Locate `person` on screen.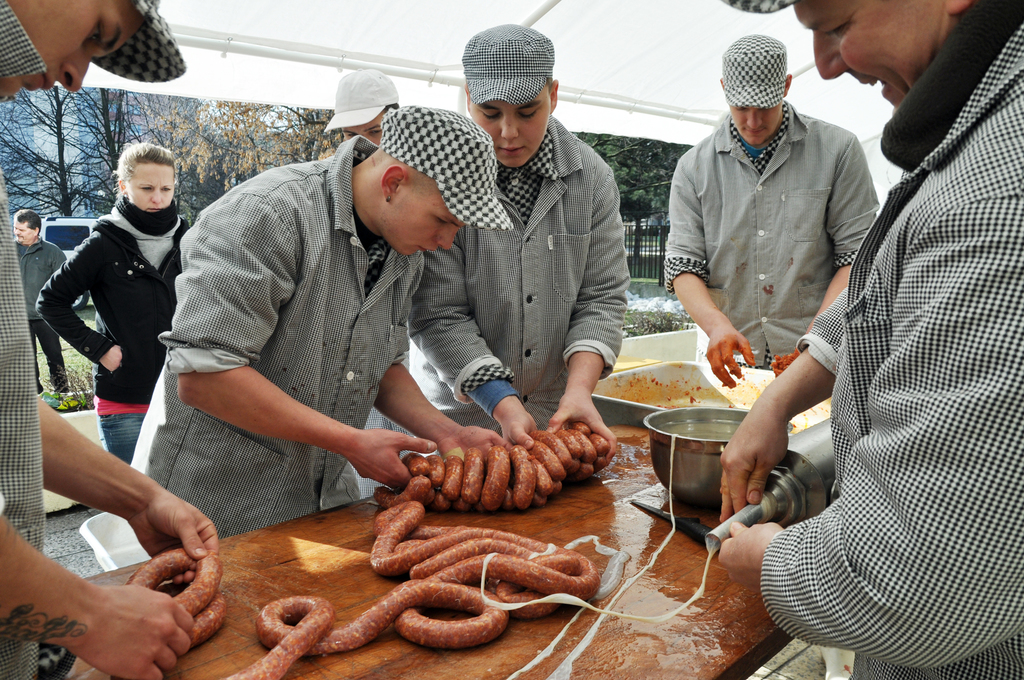
On screen at <region>35, 143, 191, 460</region>.
